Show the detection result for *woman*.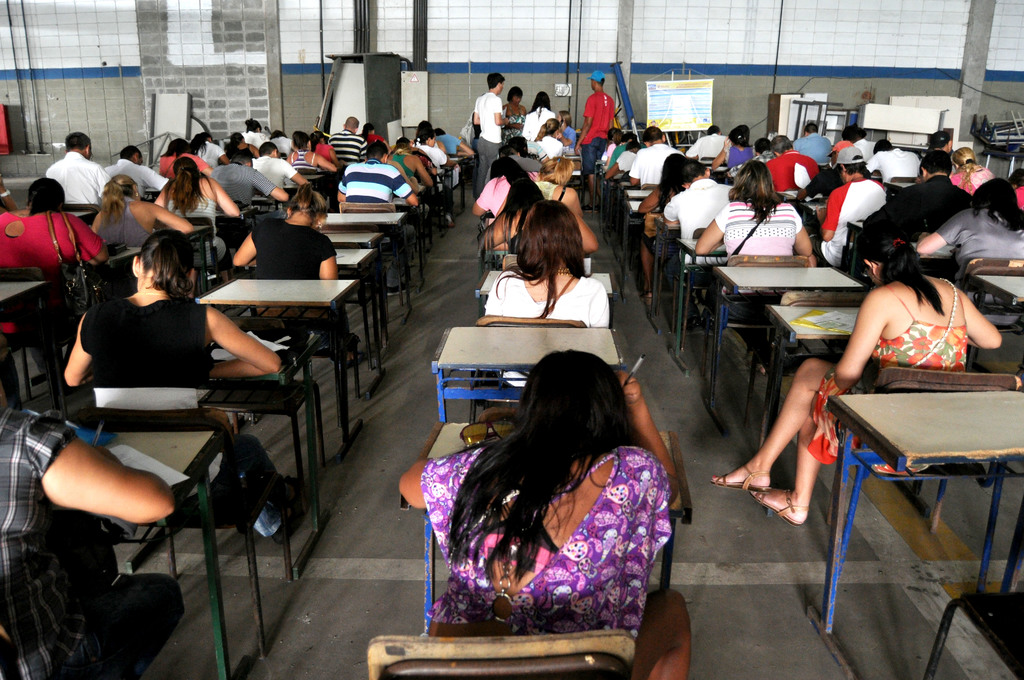
0,397,182,679.
